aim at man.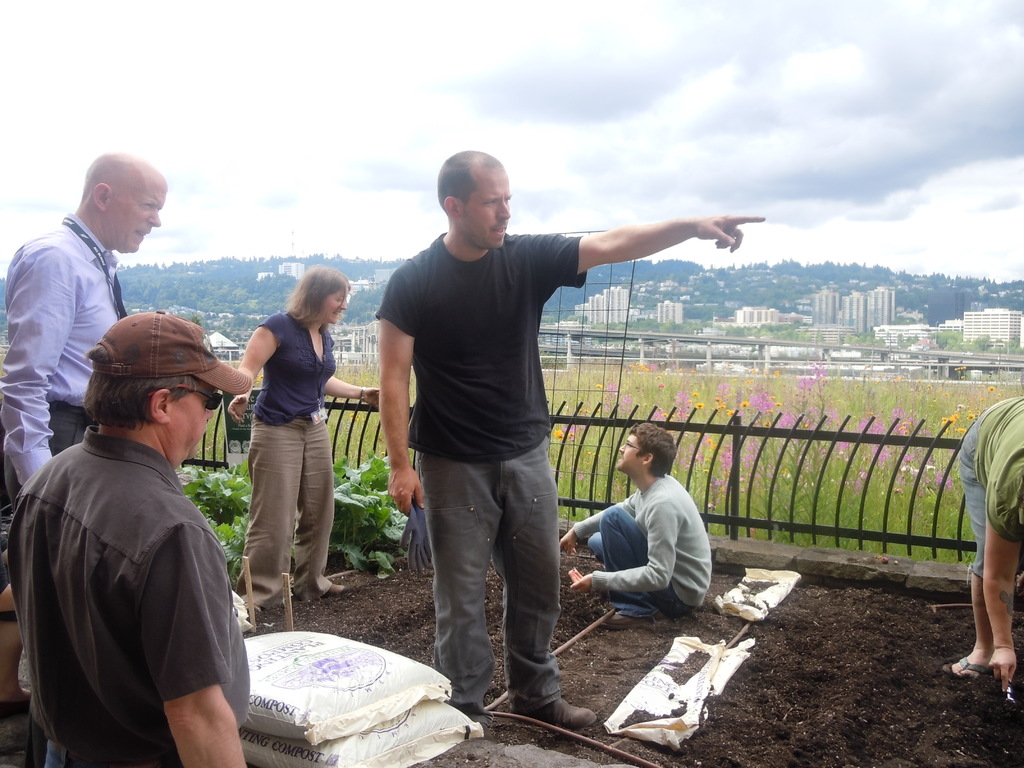
Aimed at box(943, 394, 1023, 708).
